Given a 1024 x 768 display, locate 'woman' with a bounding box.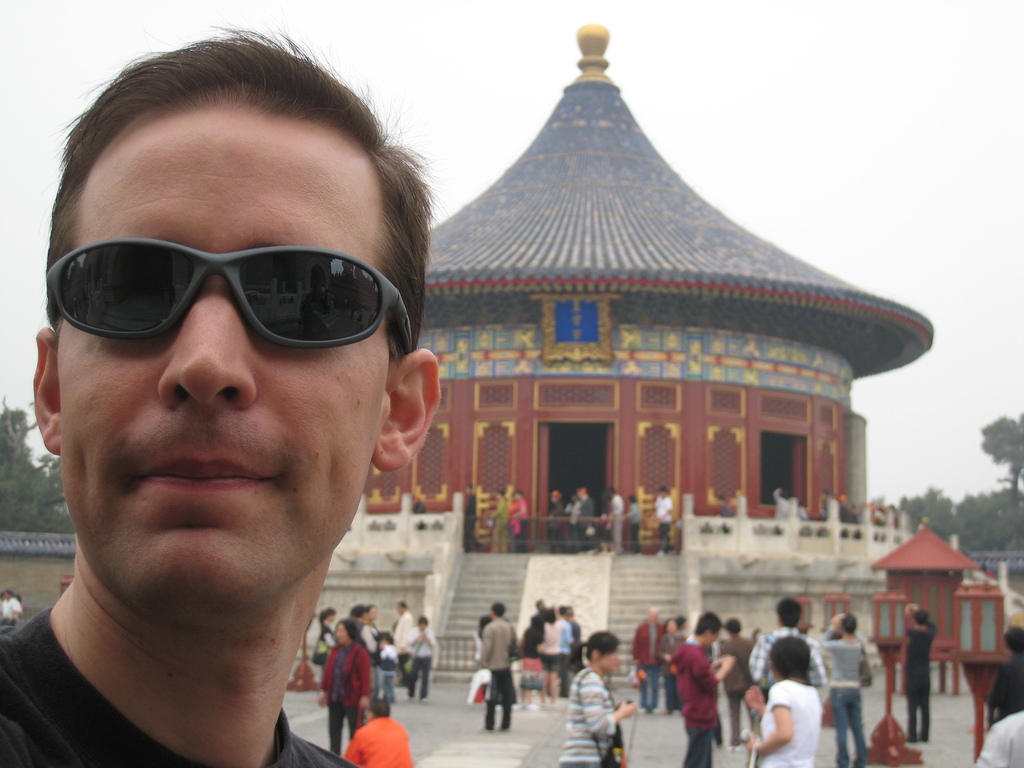
Located: crop(560, 630, 632, 767).
